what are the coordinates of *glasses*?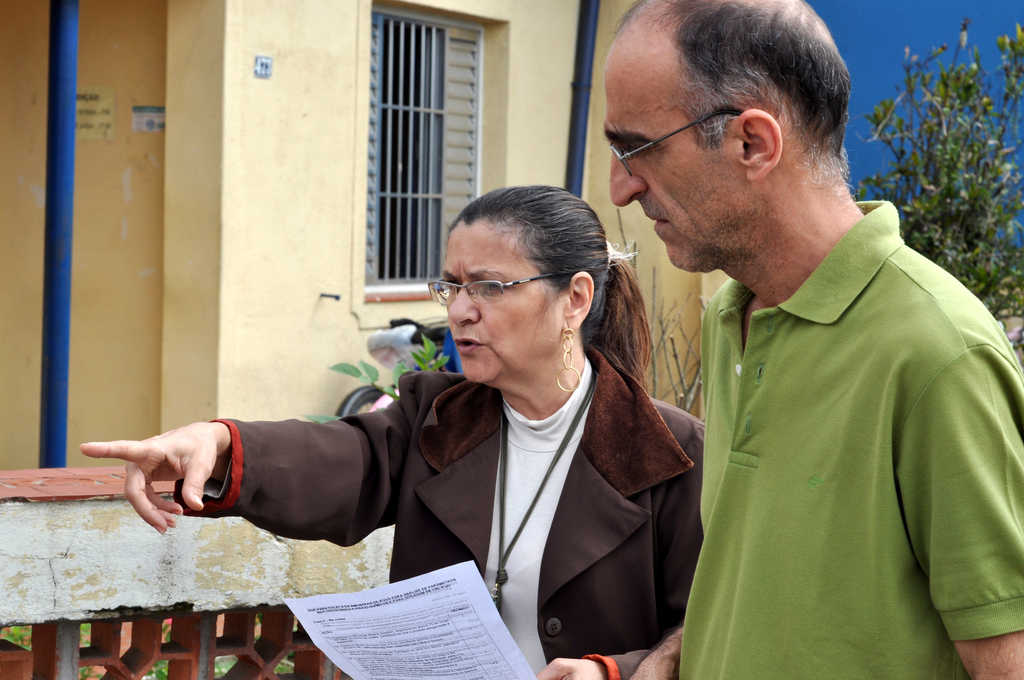
(439,272,555,321).
